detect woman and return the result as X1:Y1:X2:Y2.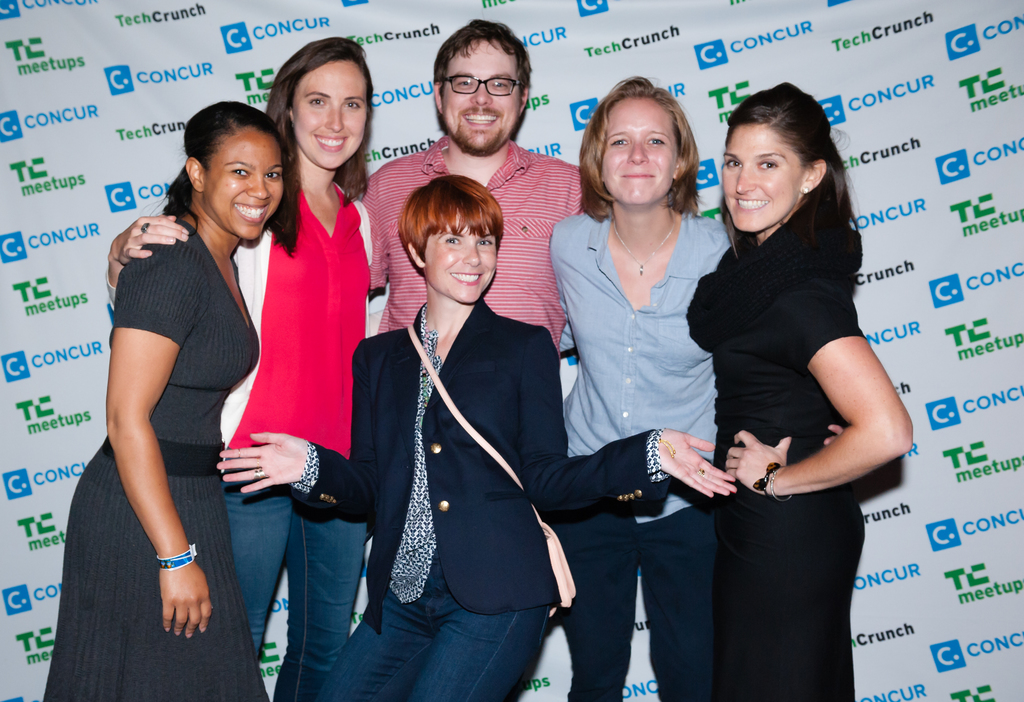
684:76:918:701.
